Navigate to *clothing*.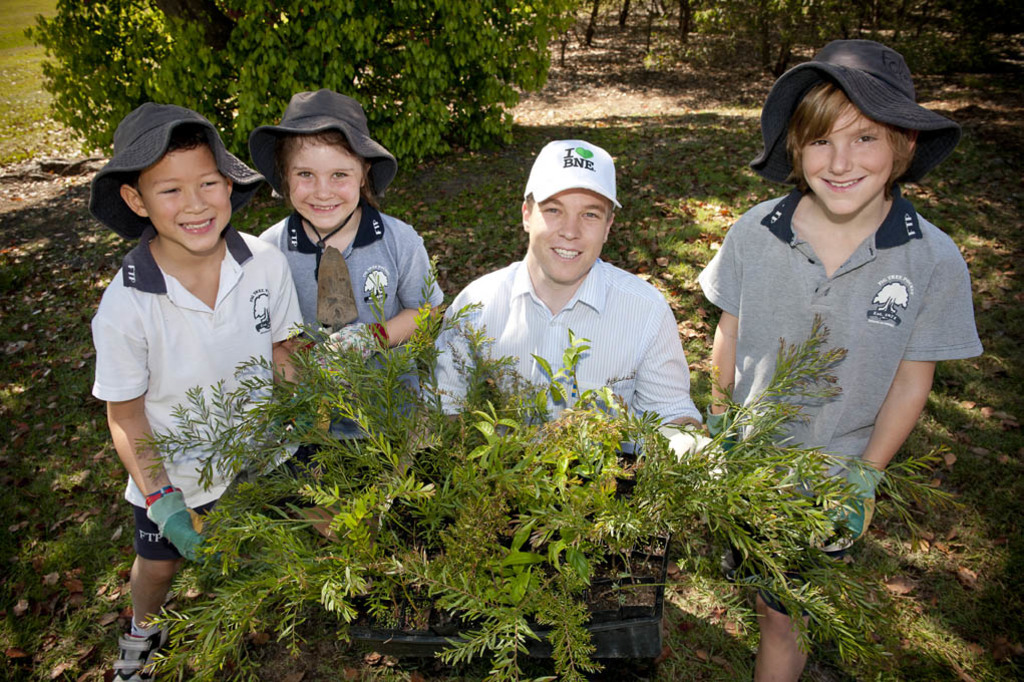
Navigation target: region(673, 189, 986, 582).
